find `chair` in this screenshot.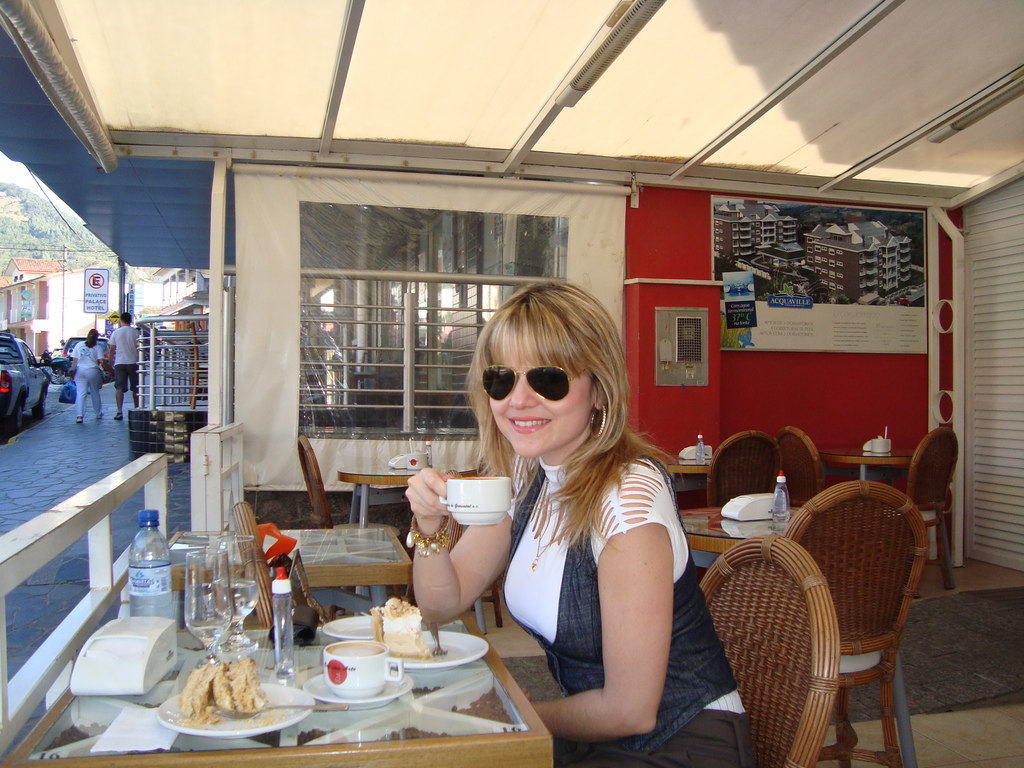
The bounding box for `chair` is [x1=698, y1=429, x2=794, y2=511].
